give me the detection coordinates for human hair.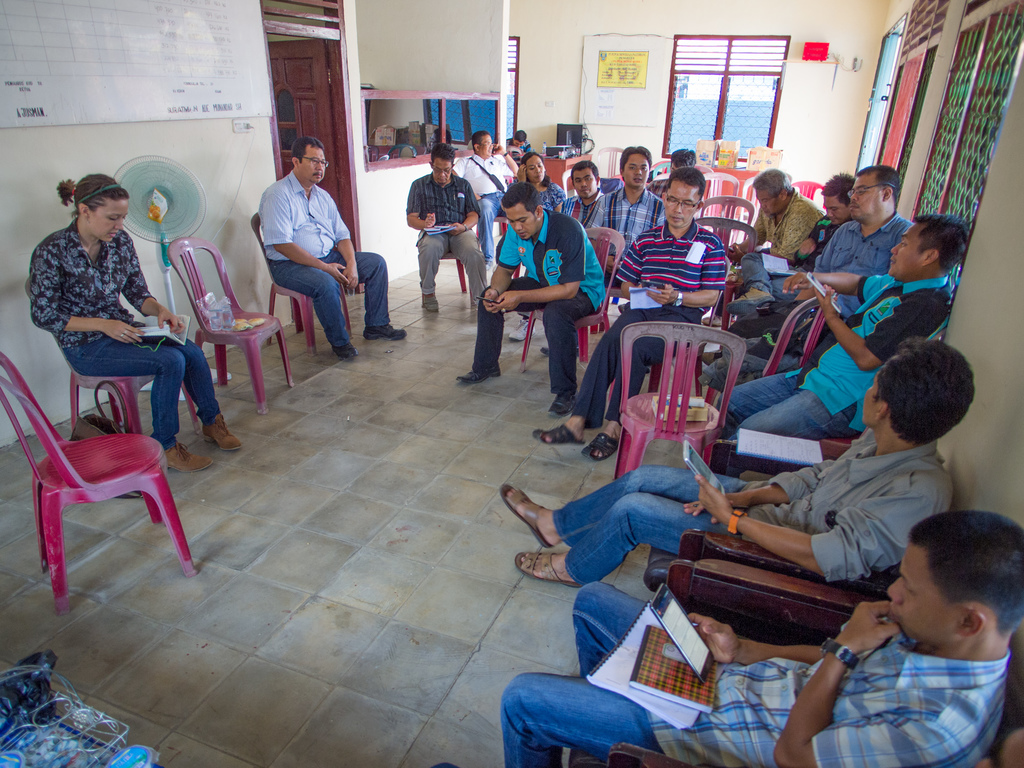
(left=292, top=134, right=323, bottom=165).
